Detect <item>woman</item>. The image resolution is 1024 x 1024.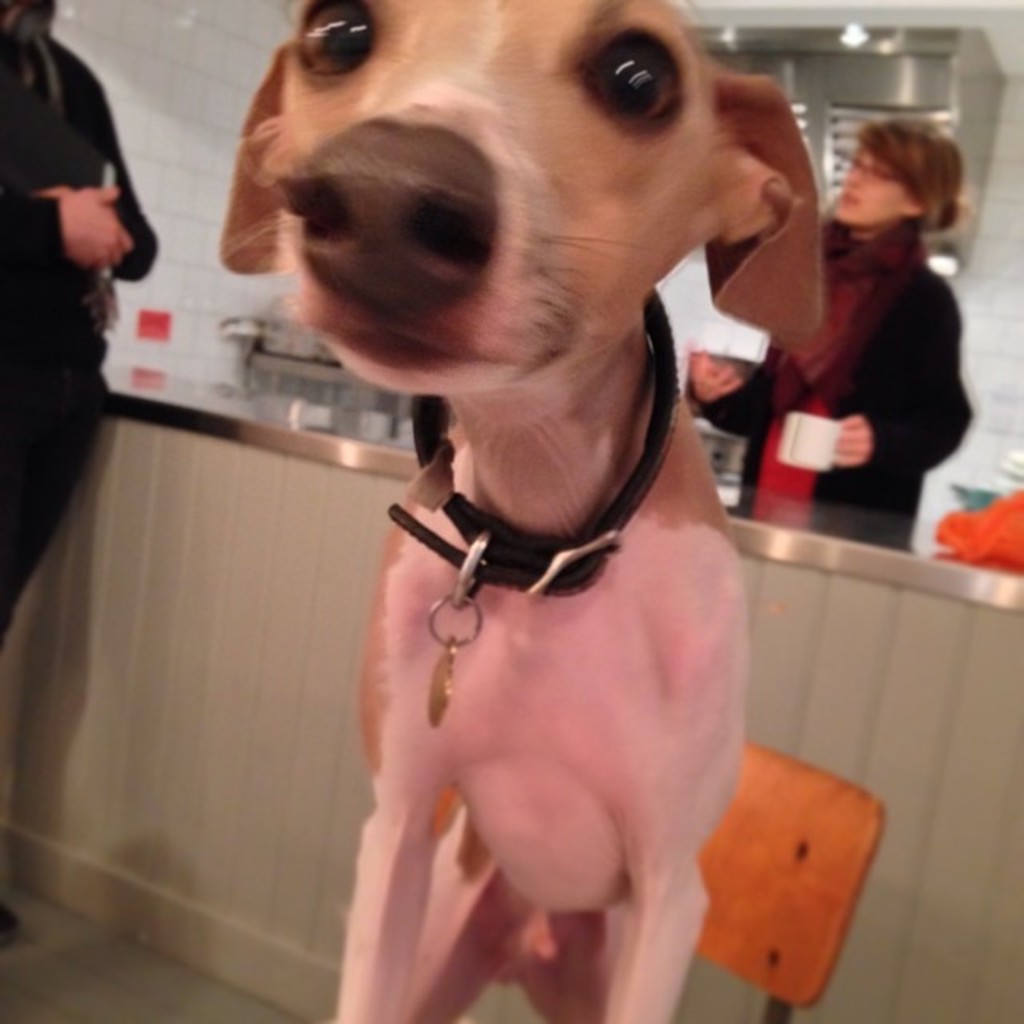
{"x1": 763, "y1": 106, "x2": 1000, "y2": 546}.
